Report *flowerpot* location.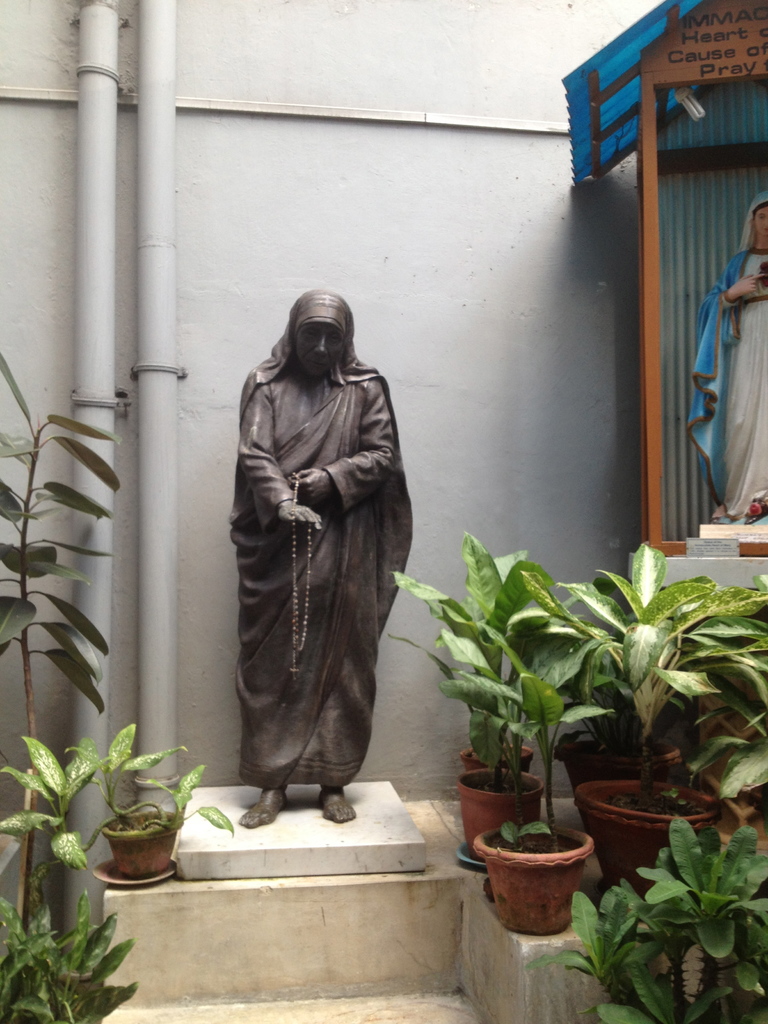
Report: select_region(576, 770, 723, 907).
